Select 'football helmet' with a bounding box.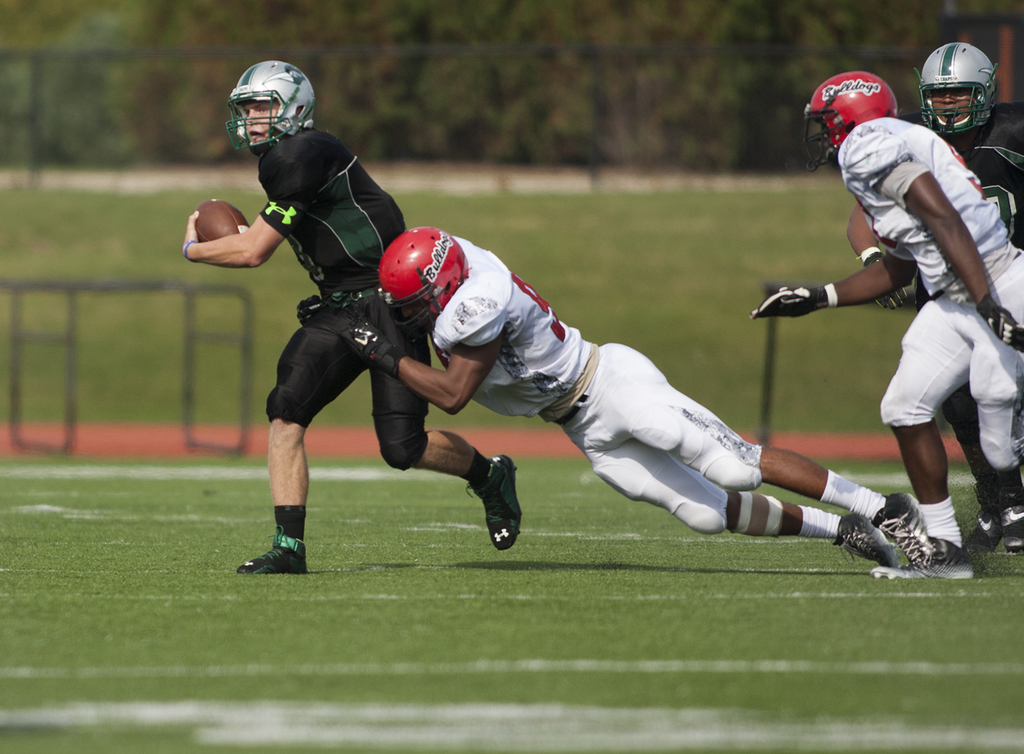
[x1=800, y1=68, x2=902, y2=176].
